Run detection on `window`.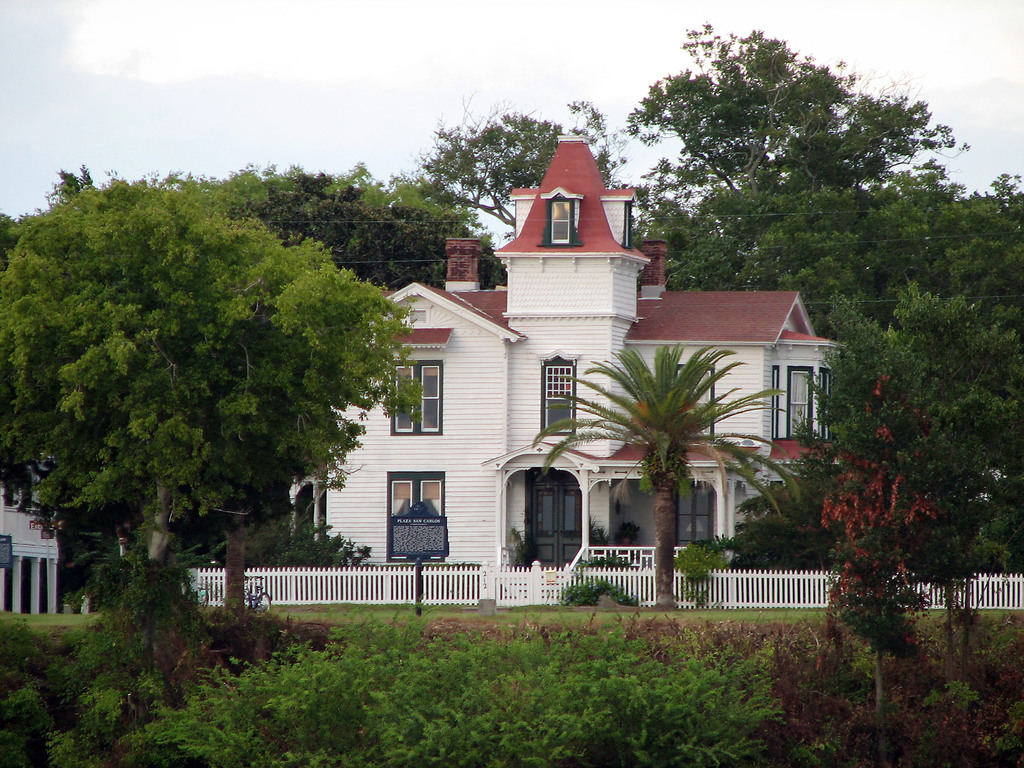
Result: detection(546, 198, 578, 244).
